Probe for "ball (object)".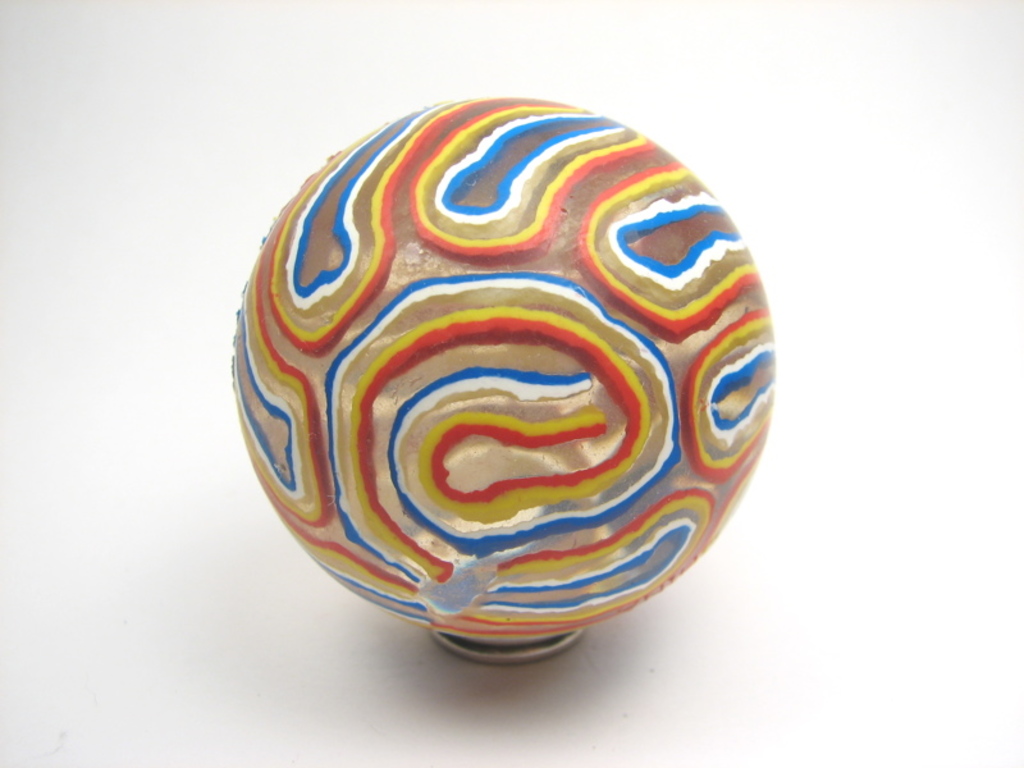
Probe result: x1=234, y1=95, x2=774, y2=637.
